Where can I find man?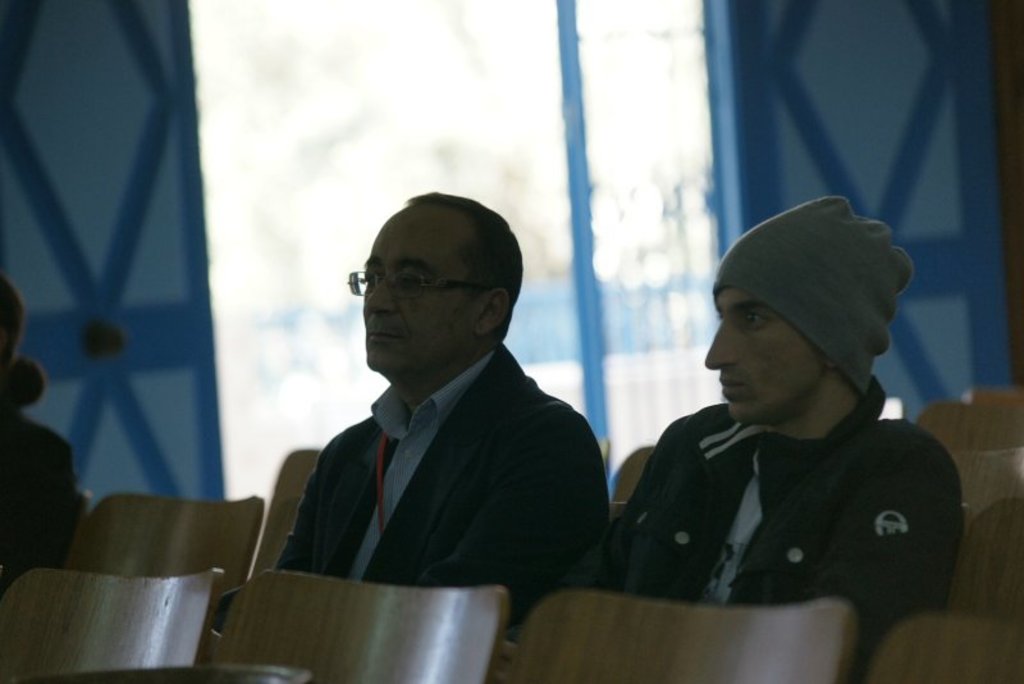
You can find it at {"left": 241, "top": 191, "right": 631, "bottom": 634}.
